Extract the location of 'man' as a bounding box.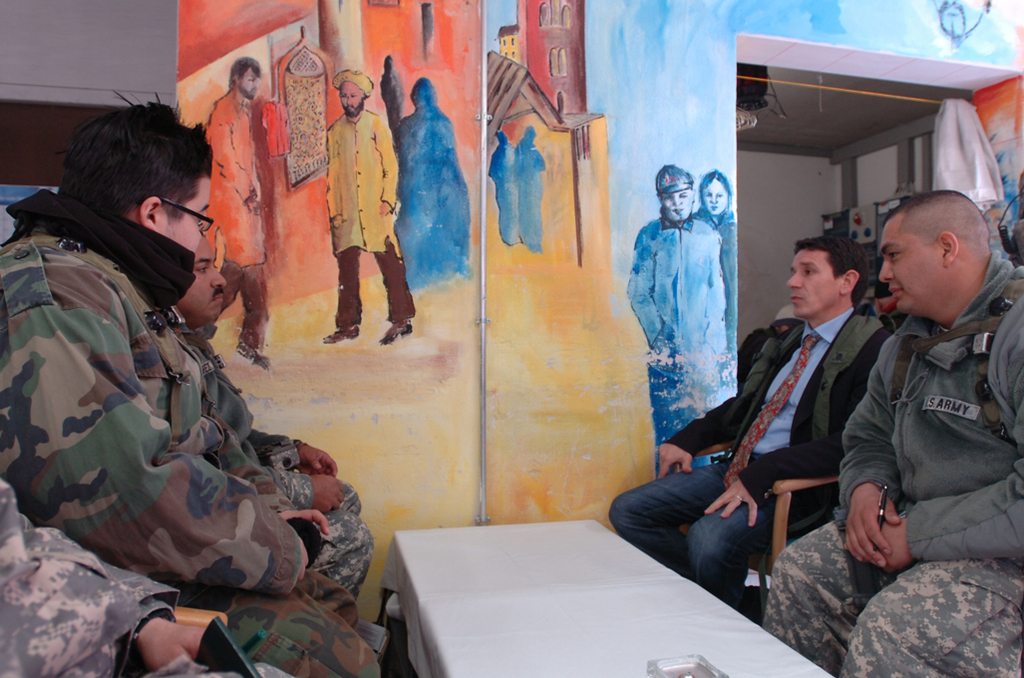
bbox(606, 234, 902, 602).
